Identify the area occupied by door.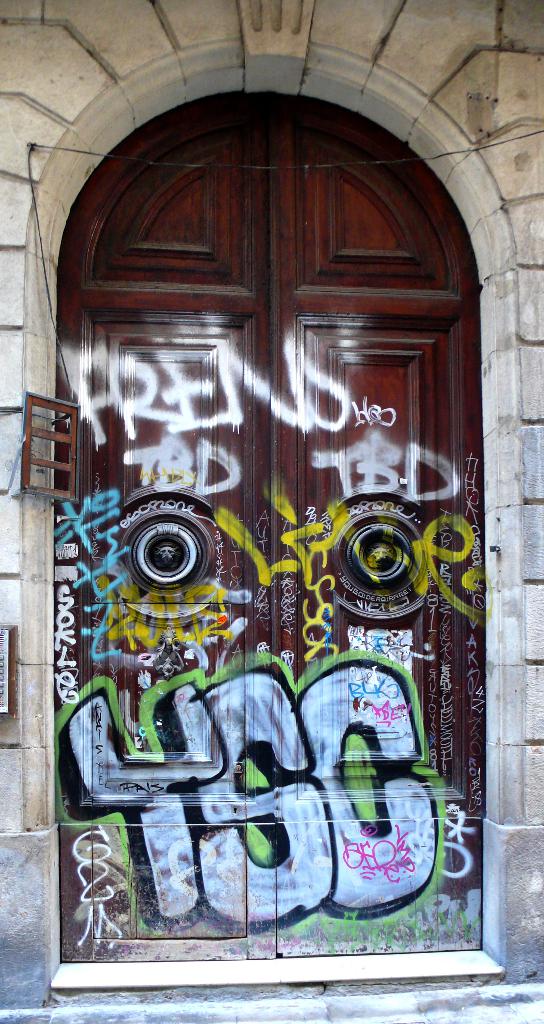
Area: detection(61, 83, 483, 961).
